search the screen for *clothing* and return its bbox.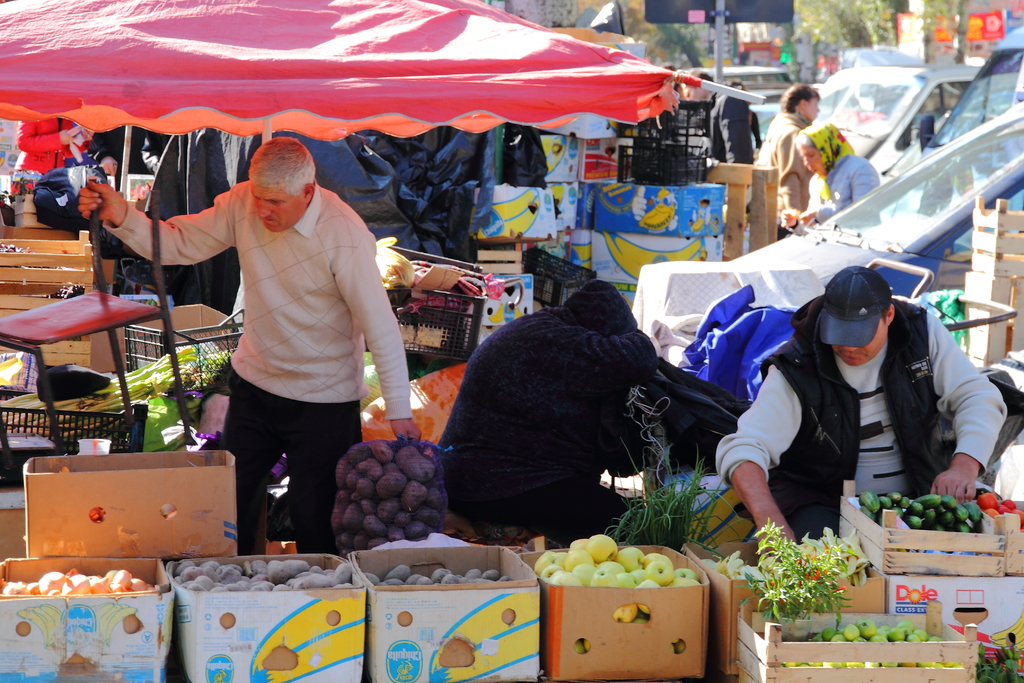
Found: <region>717, 298, 1007, 538</region>.
